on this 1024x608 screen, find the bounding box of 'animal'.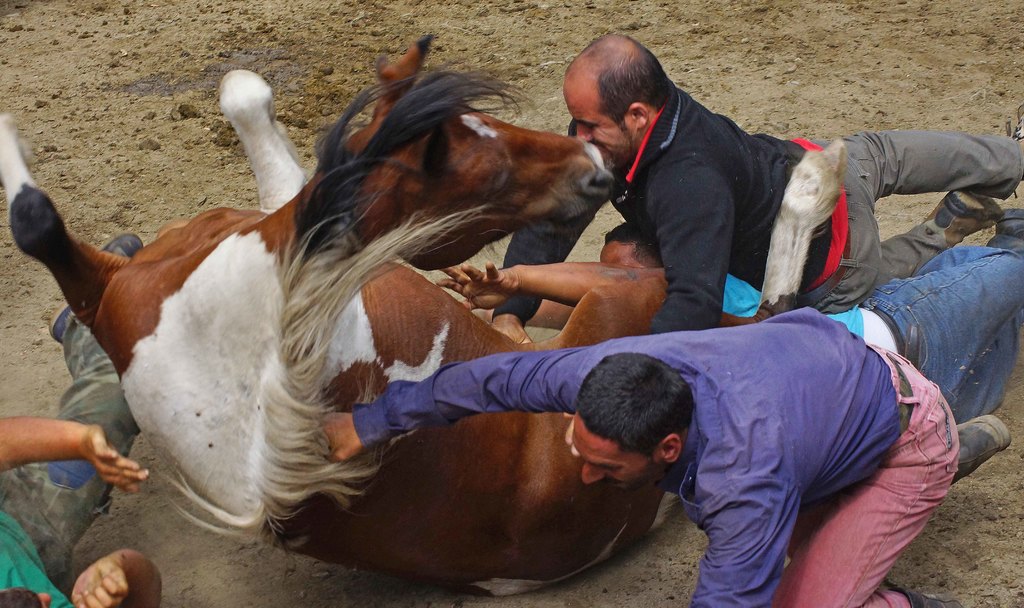
Bounding box: Rect(0, 28, 852, 602).
